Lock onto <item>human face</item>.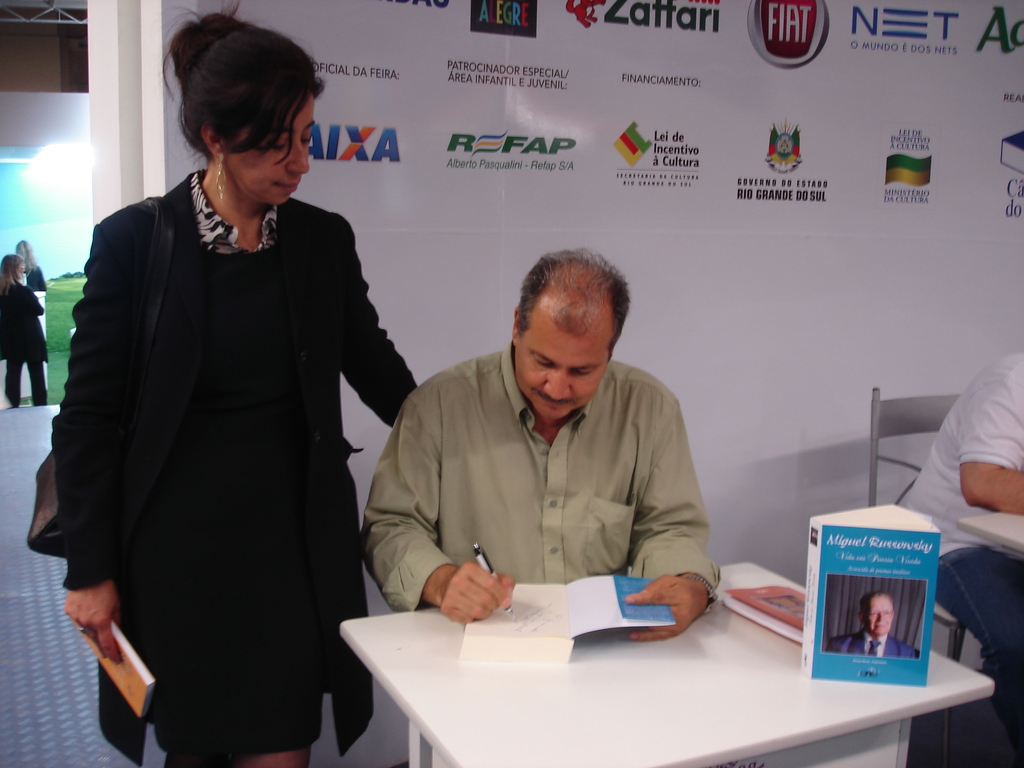
Locked: 516/337/609/424.
